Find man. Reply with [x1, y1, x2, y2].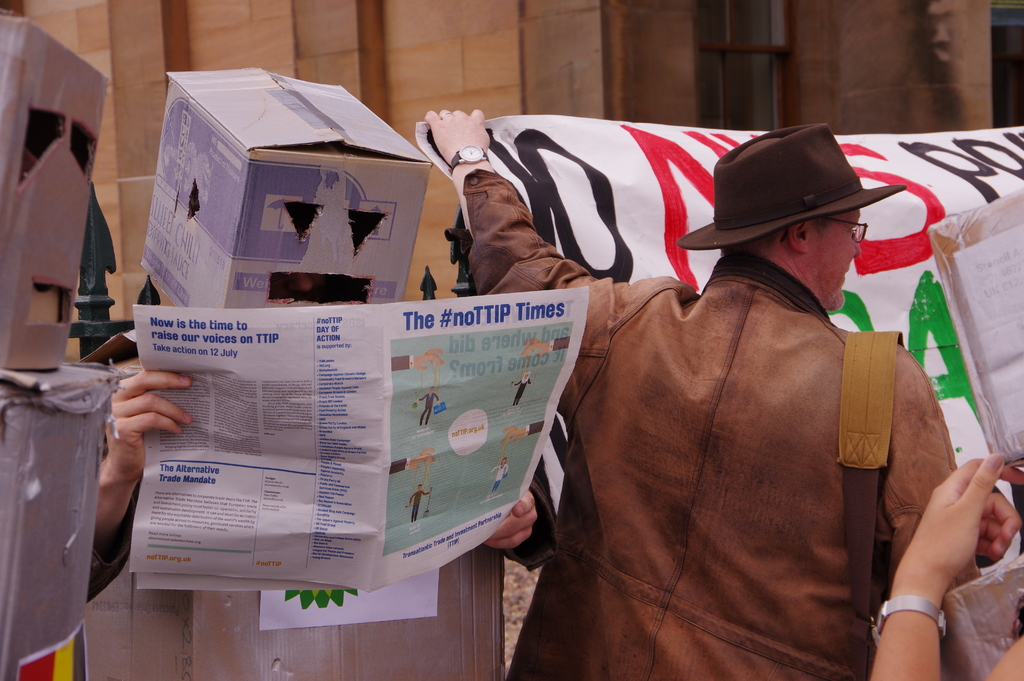
[436, 88, 982, 680].
